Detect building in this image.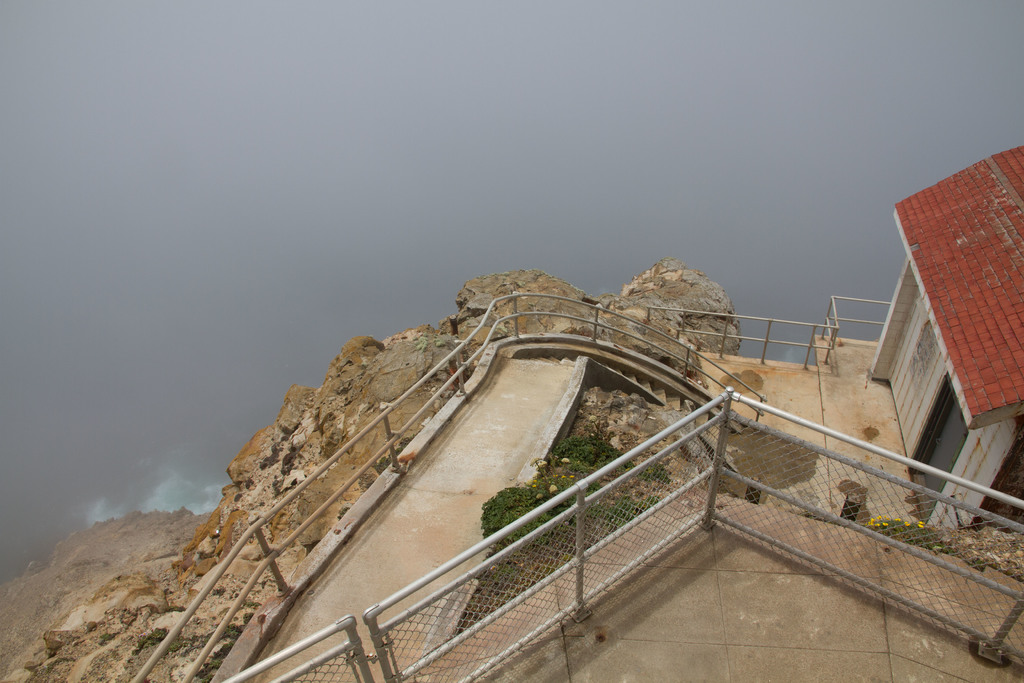
Detection: x1=864, y1=136, x2=1023, y2=551.
